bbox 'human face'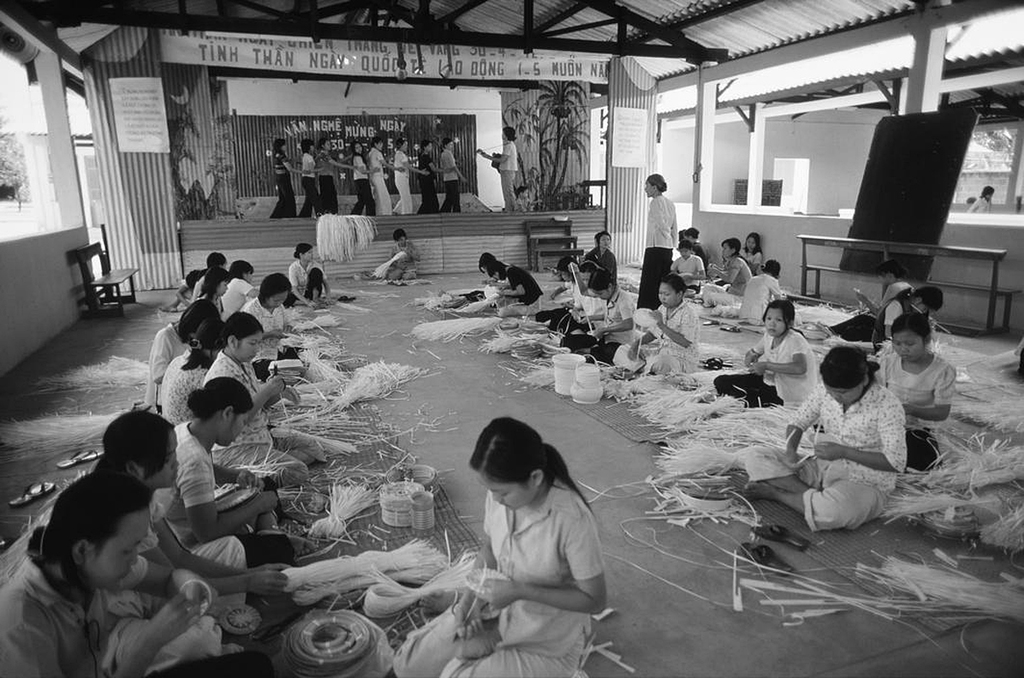
595,237,616,257
